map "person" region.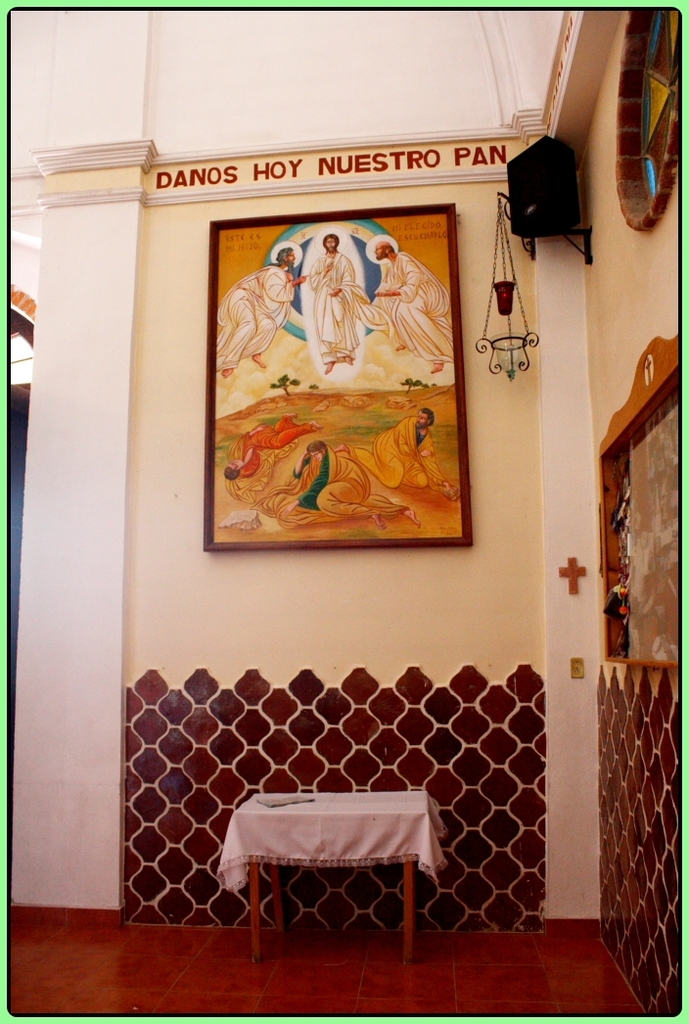
Mapped to crop(297, 236, 371, 368).
